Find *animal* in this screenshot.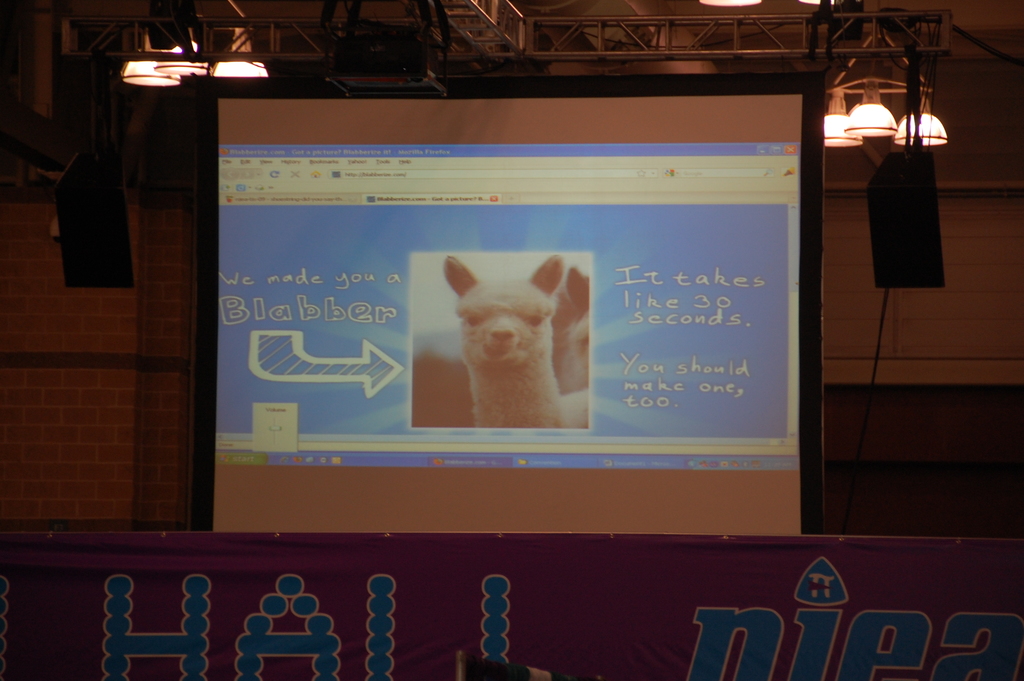
The bounding box for *animal* is select_region(441, 256, 564, 430).
